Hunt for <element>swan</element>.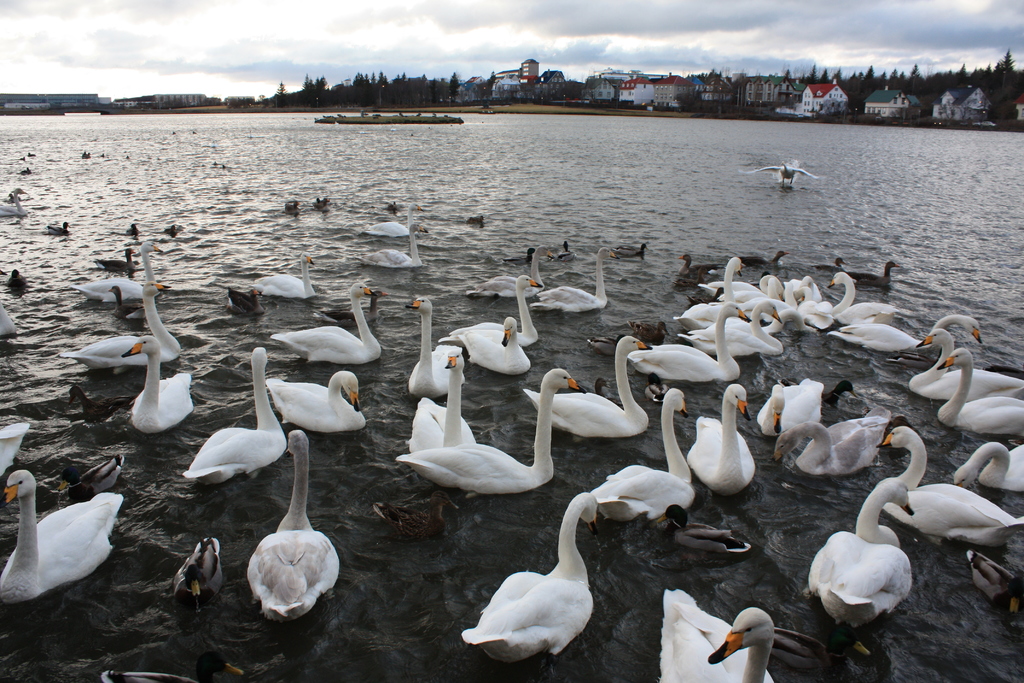
Hunted down at {"x1": 682, "y1": 295, "x2": 781, "y2": 357}.
